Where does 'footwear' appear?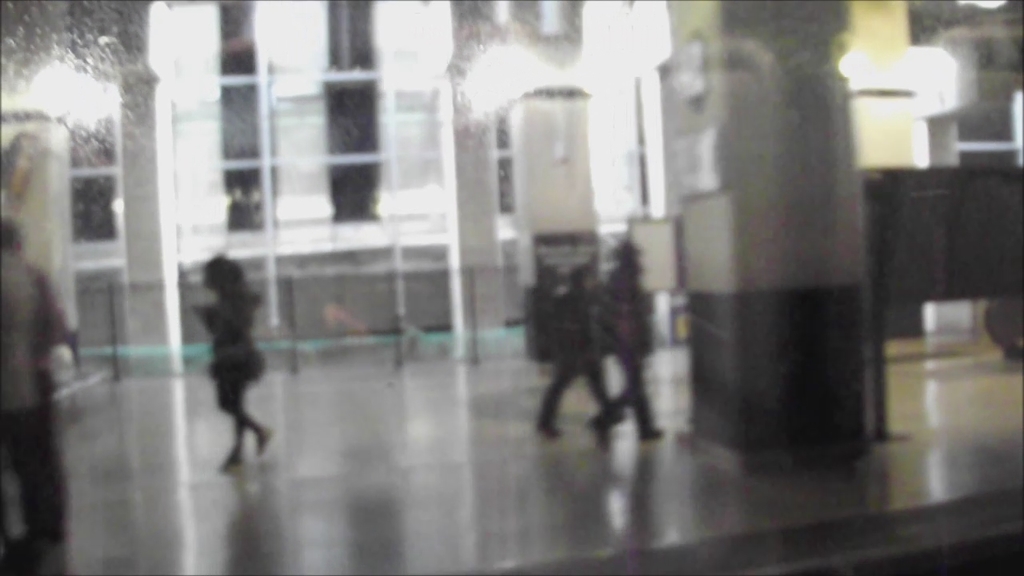
Appears at bbox=(257, 422, 274, 446).
